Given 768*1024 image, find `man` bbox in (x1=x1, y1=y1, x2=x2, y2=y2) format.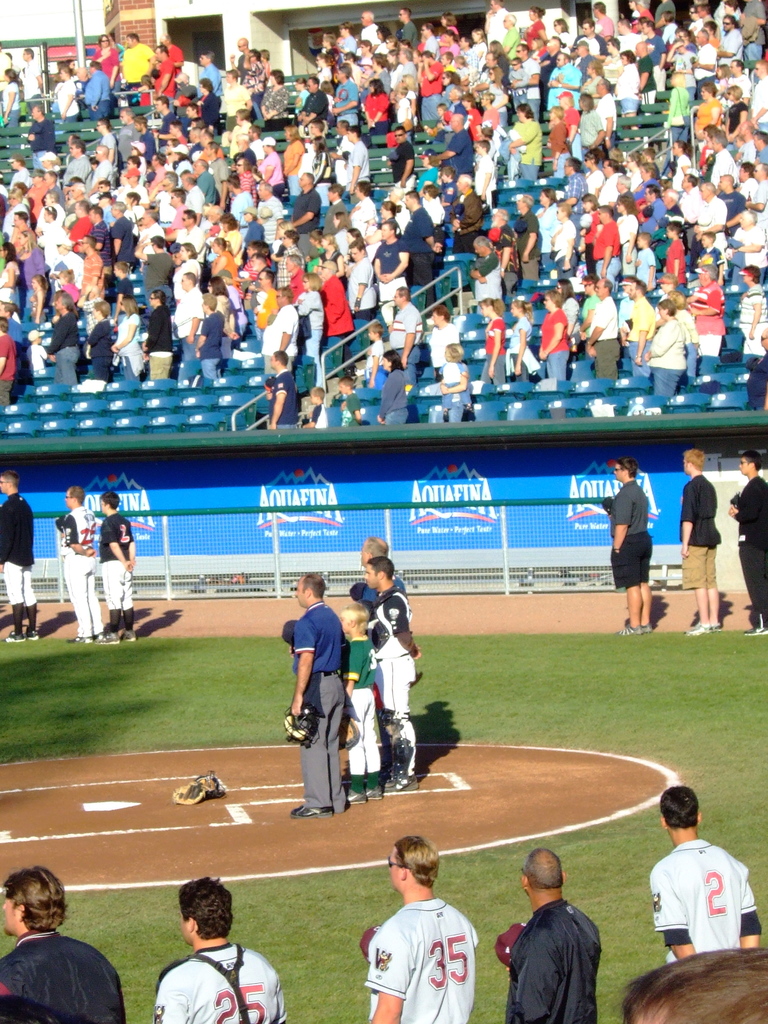
(x1=139, y1=235, x2=177, y2=260).
